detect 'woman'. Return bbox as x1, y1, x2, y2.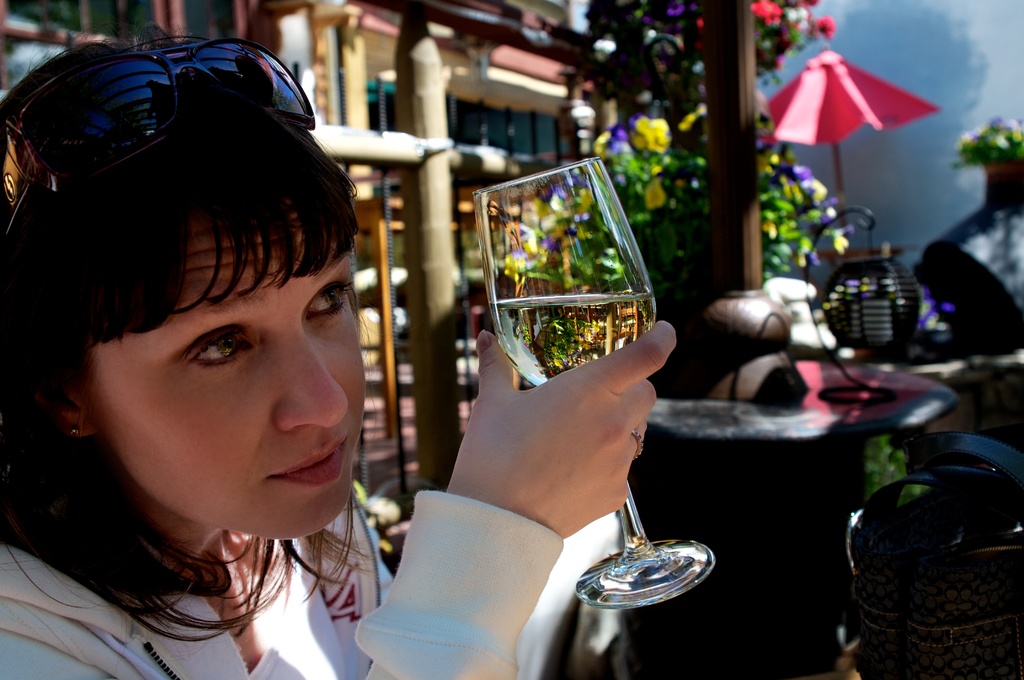
0, 19, 676, 679.
